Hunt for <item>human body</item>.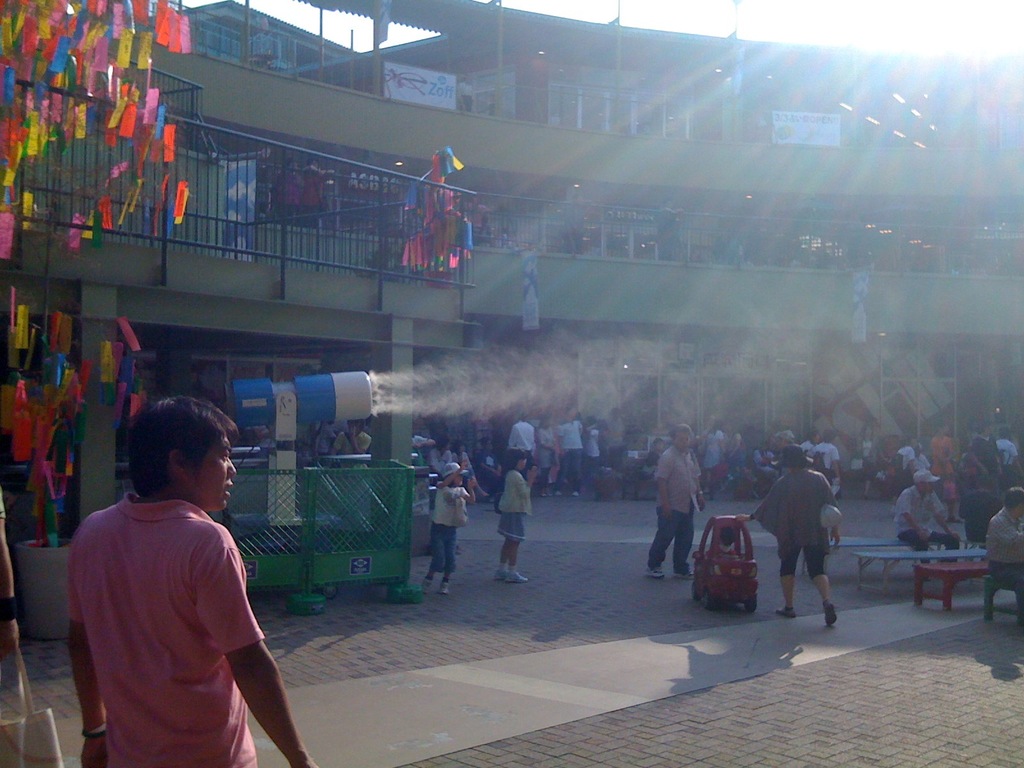
Hunted down at left=895, top=465, right=966, bottom=564.
